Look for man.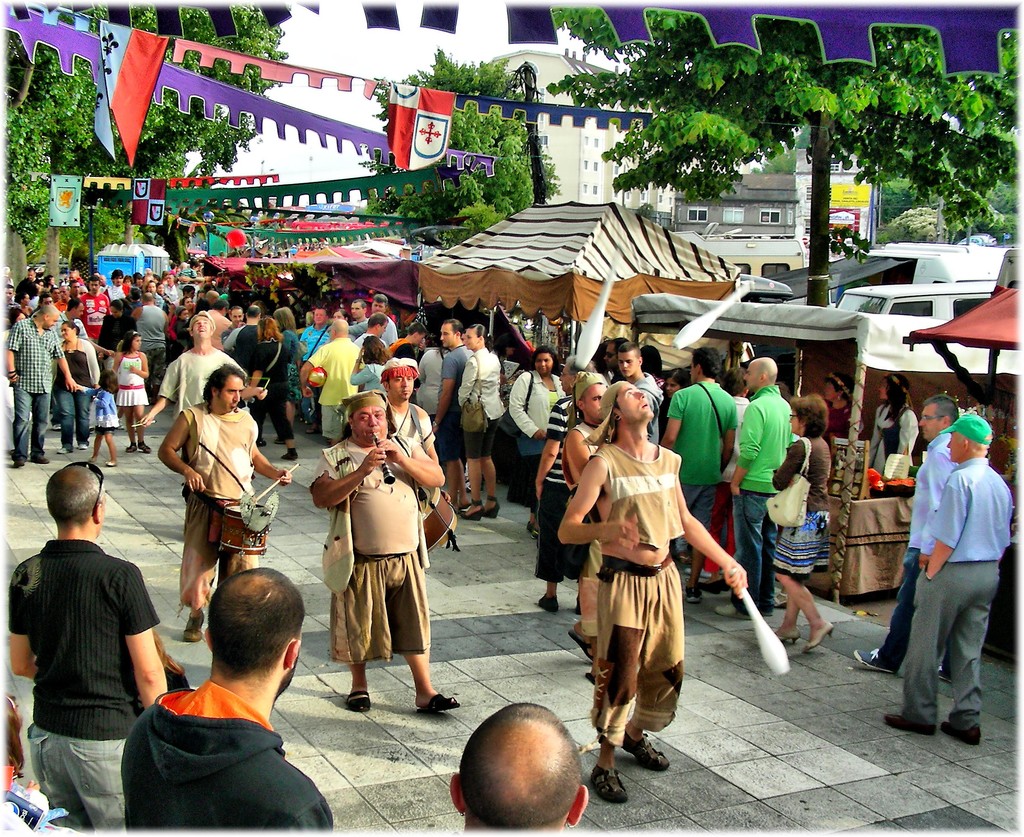
Found: BBox(138, 309, 269, 424).
